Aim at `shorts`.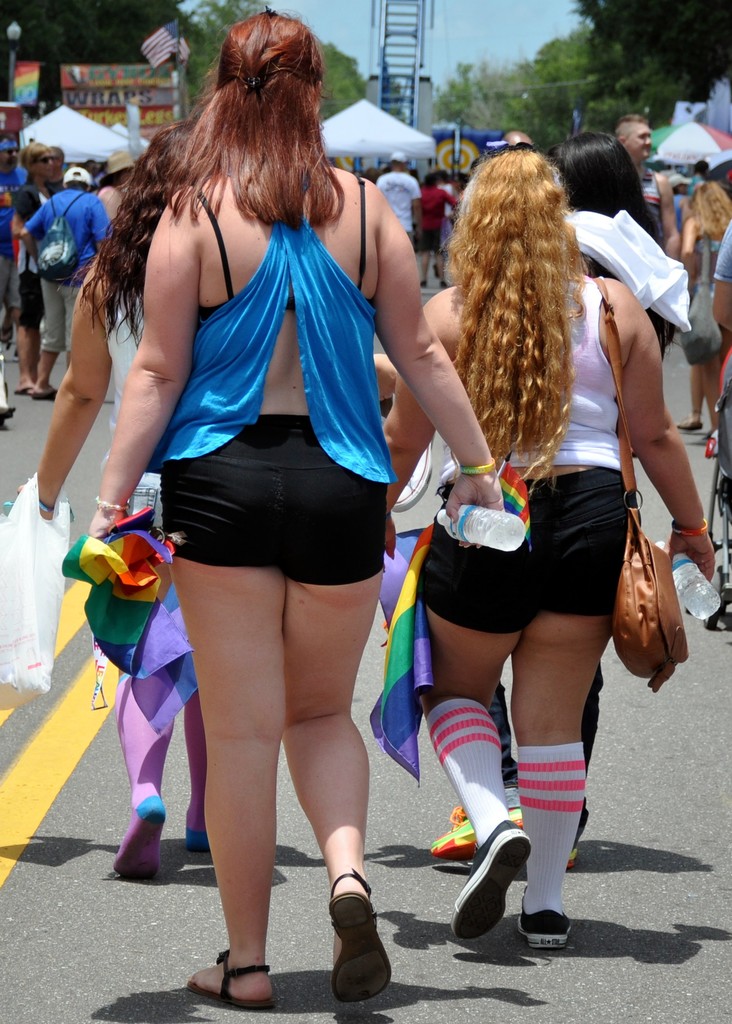
Aimed at [x1=126, y1=473, x2=166, y2=524].
